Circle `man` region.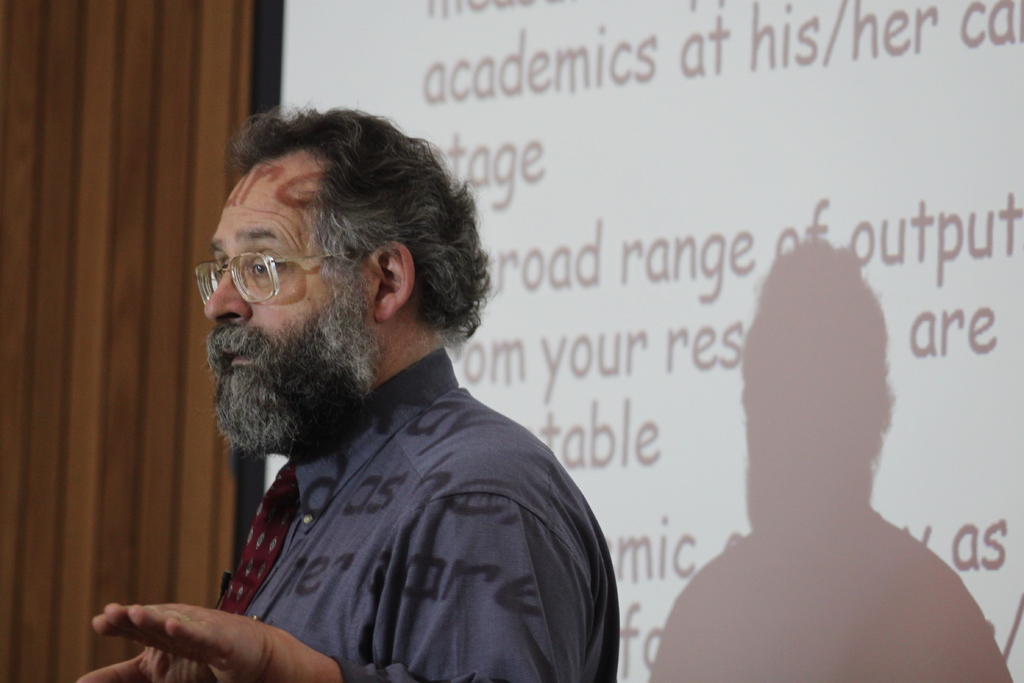
Region: detection(115, 100, 660, 680).
